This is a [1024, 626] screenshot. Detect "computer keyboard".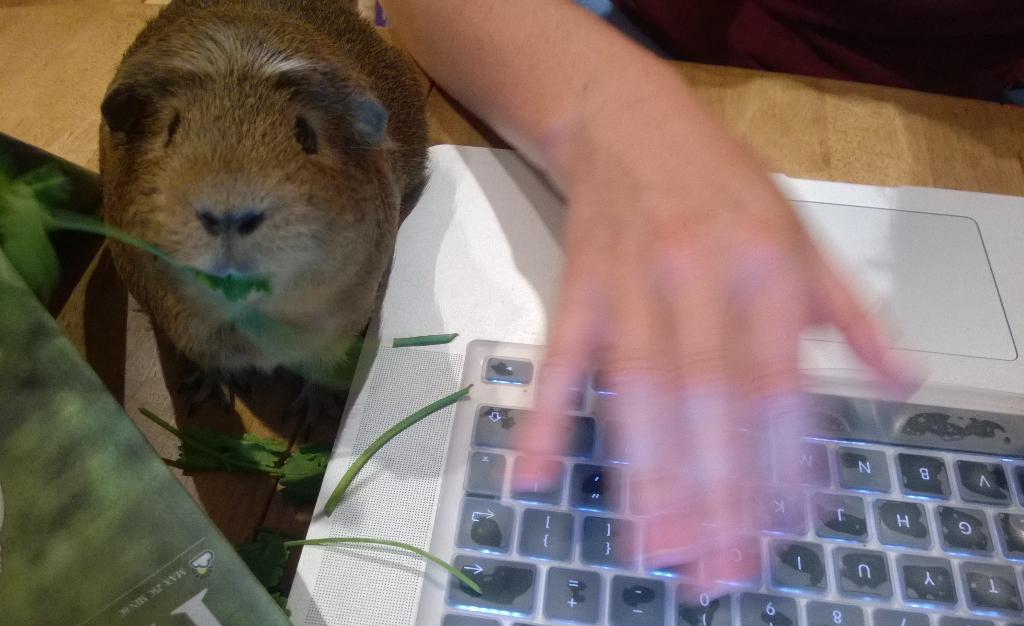
BBox(436, 349, 1023, 625).
